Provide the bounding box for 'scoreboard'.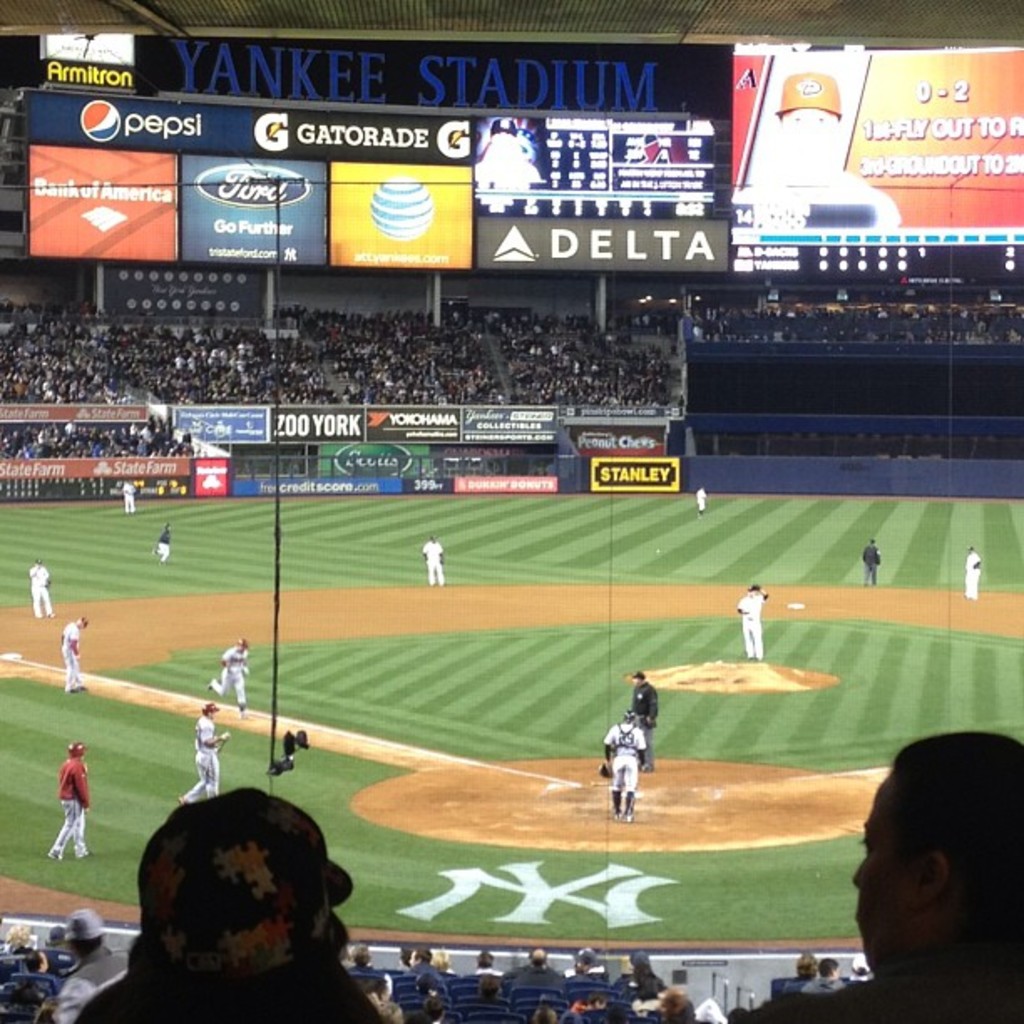
left=468, top=109, right=730, bottom=226.
